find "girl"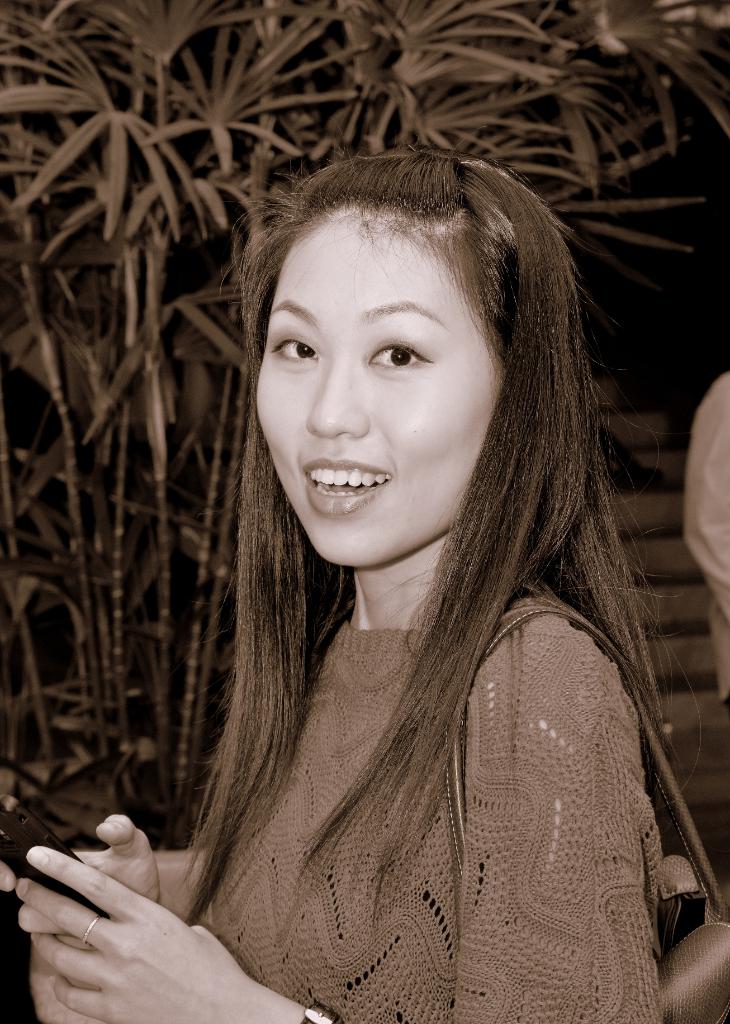
left=13, top=148, right=700, bottom=1023
